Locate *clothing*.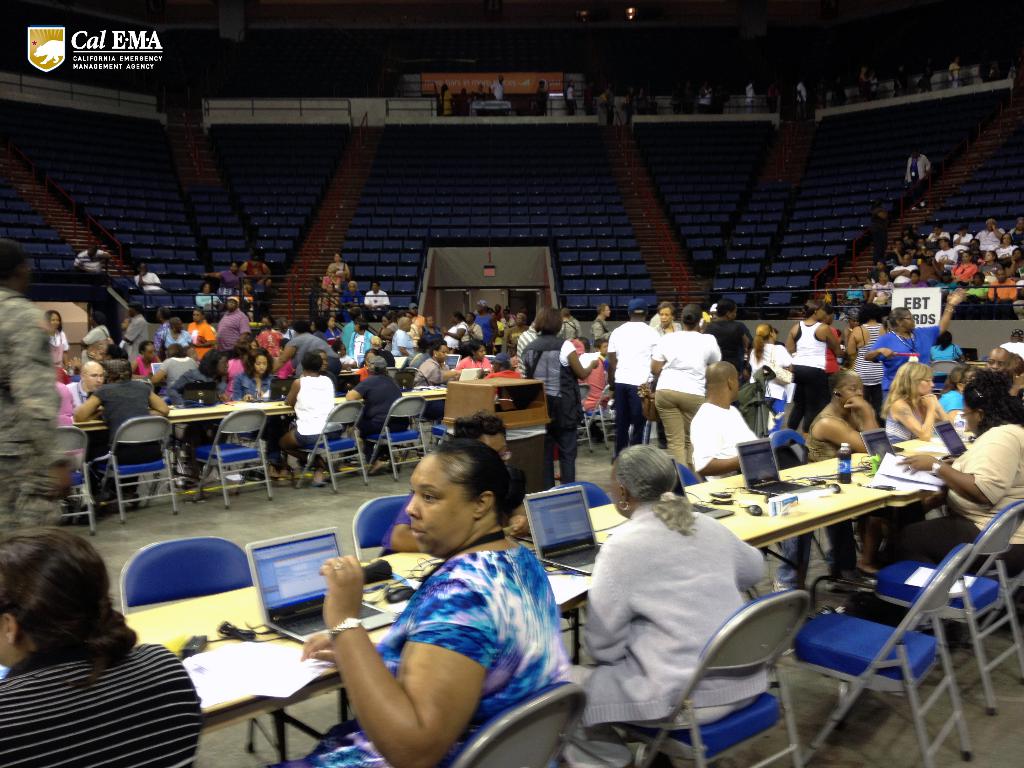
Bounding box: Rect(529, 342, 586, 491).
